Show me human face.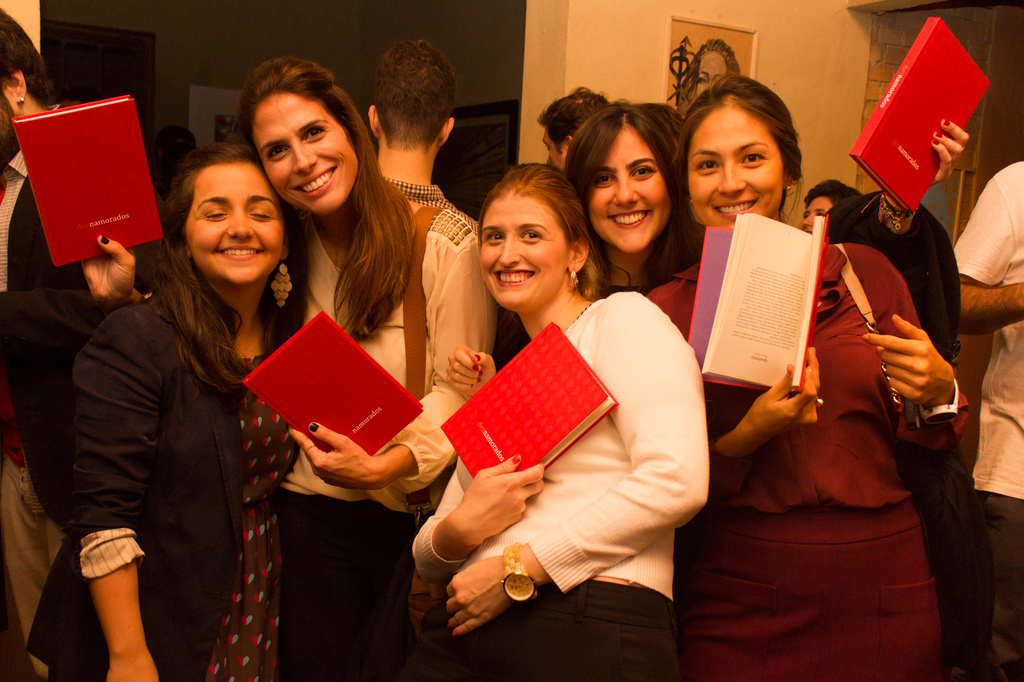
human face is here: crop(544, 134, 566, 168).
